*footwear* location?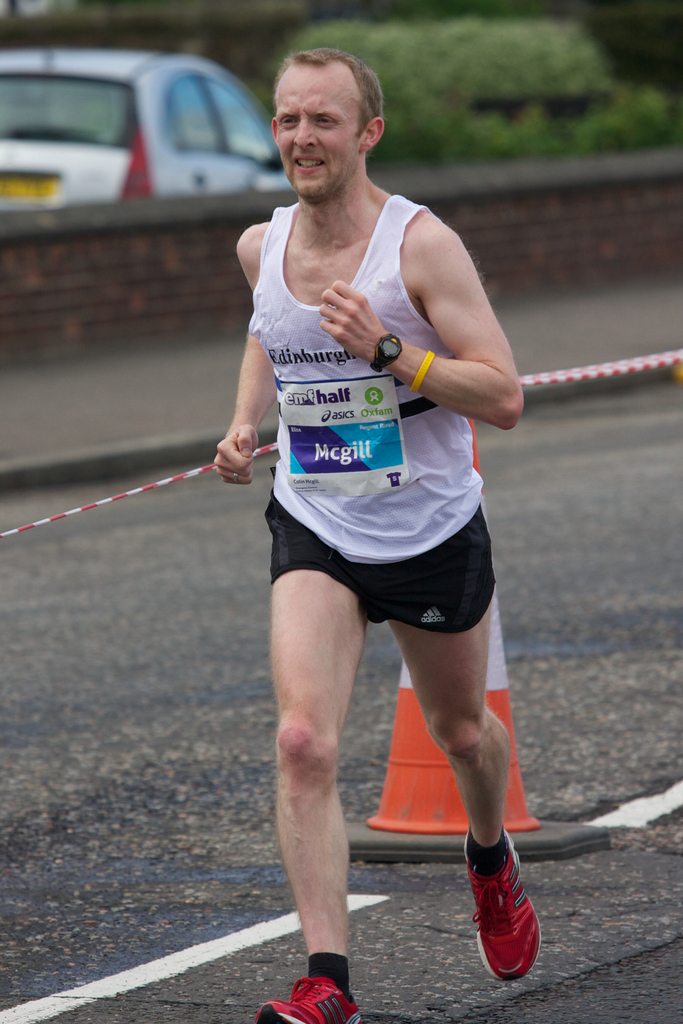
<bbox>253, 977, 362, 1023</bbox>
